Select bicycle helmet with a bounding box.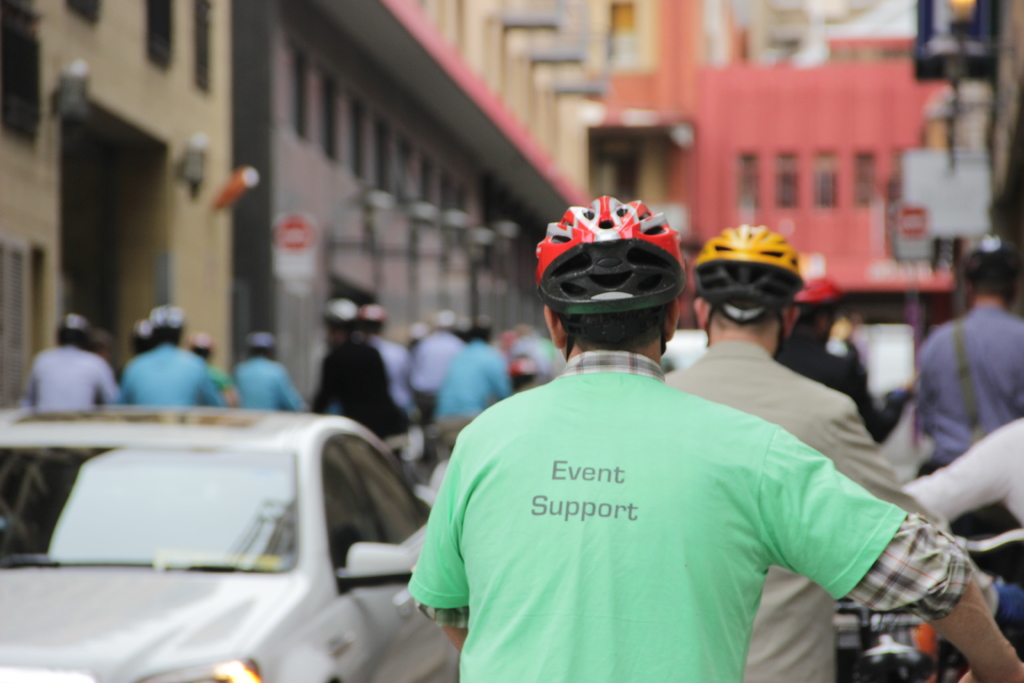
crop(687, 223, 803, 354).
